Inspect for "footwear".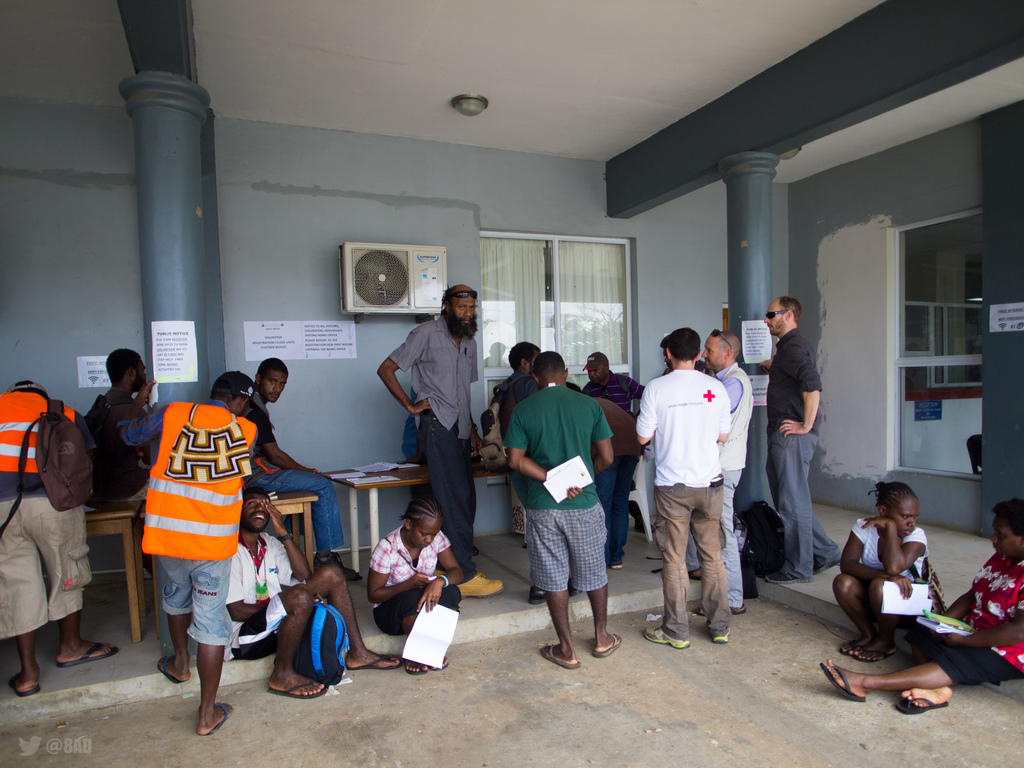
Inspection: crop(345, 648, 403, 671).
